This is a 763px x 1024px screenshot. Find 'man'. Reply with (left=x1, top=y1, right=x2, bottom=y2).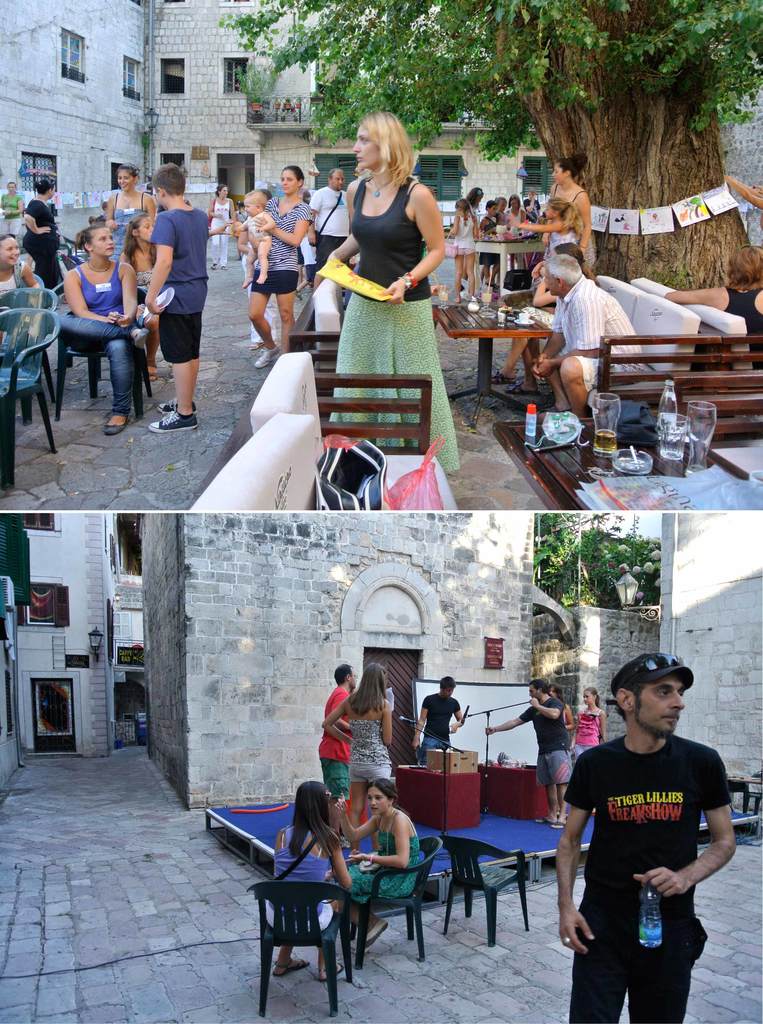
(left=485, top=678, right=575, bottom=830).
